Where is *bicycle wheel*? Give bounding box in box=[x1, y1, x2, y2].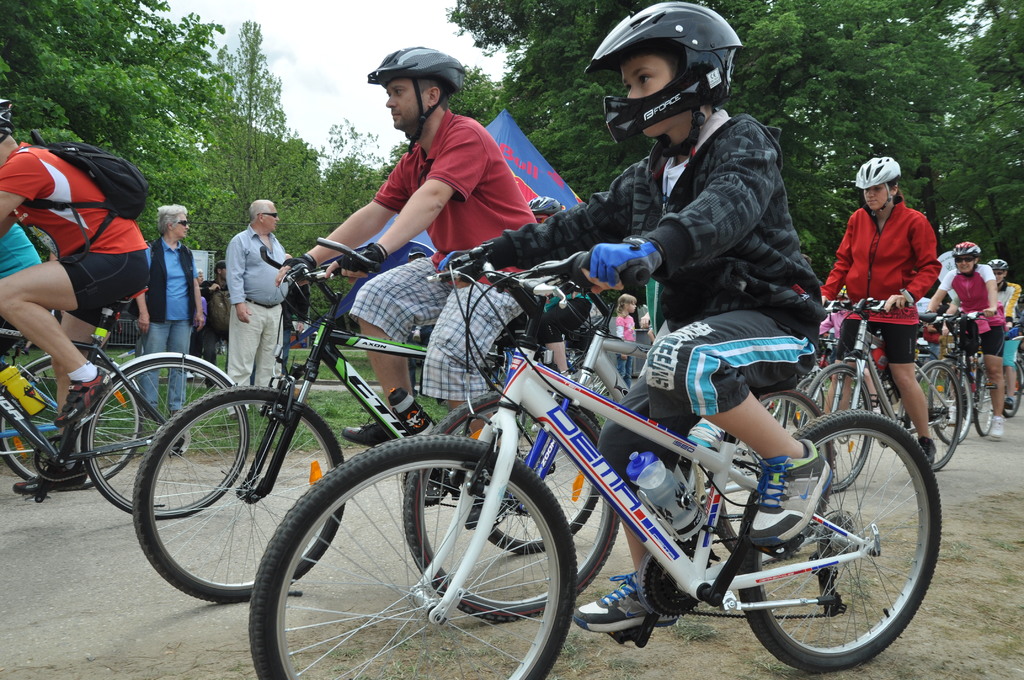
box=[792, 378, 824, 430].
